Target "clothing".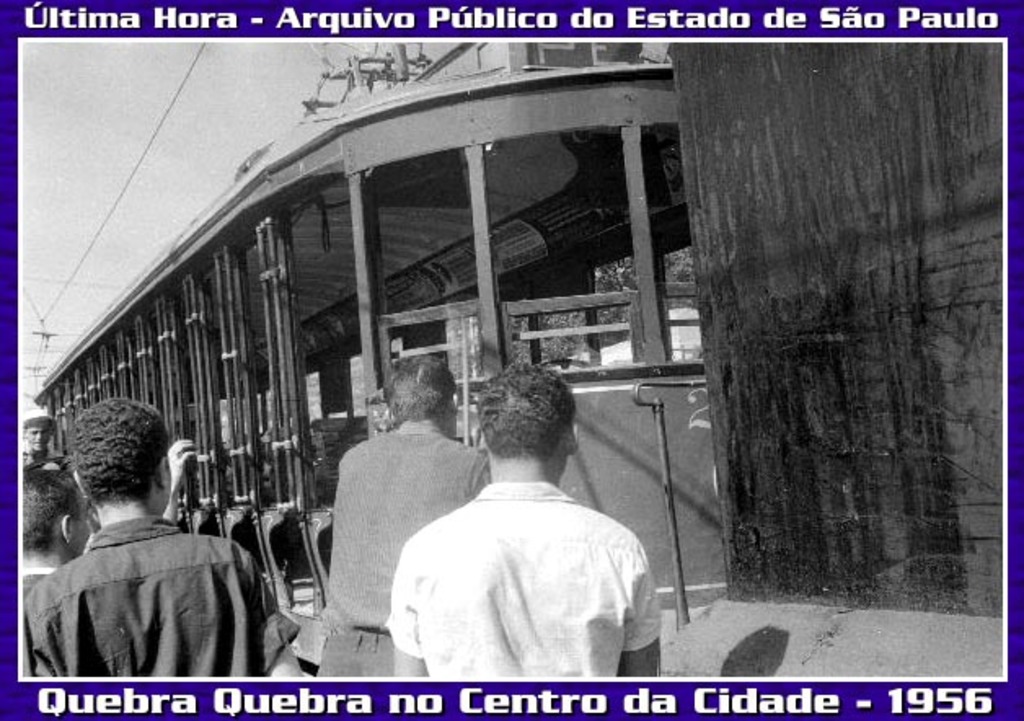
Target region: <box>395,449,659,698</box>.
